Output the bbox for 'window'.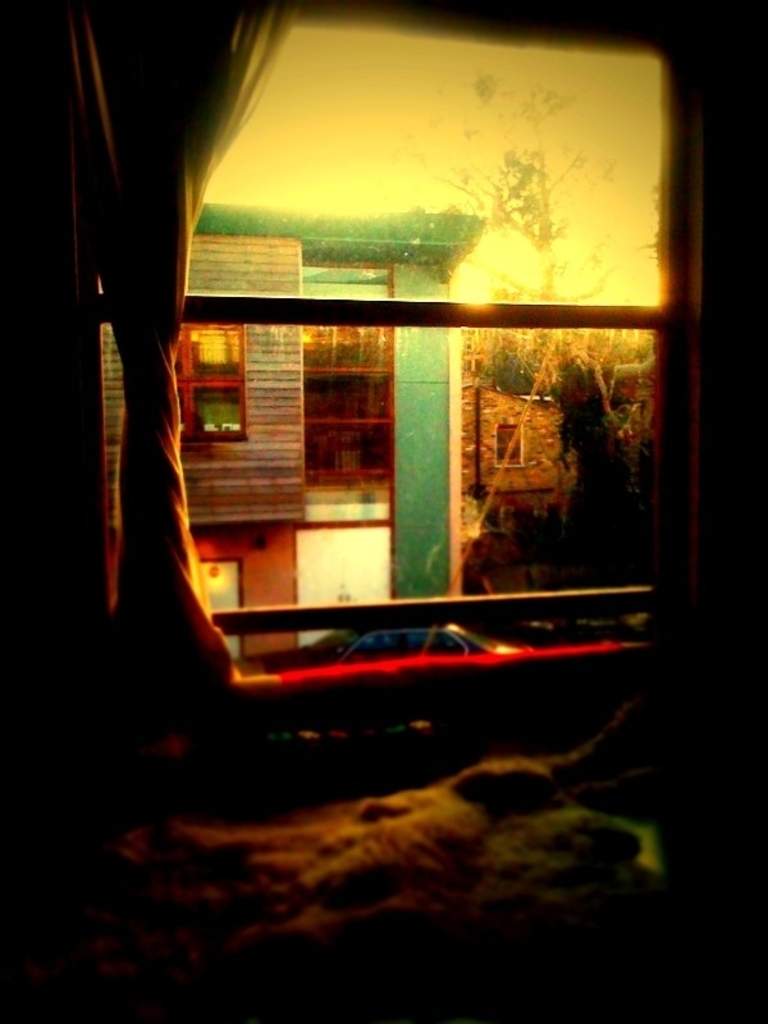
left=45, top=0, right=736, bottom=760.
